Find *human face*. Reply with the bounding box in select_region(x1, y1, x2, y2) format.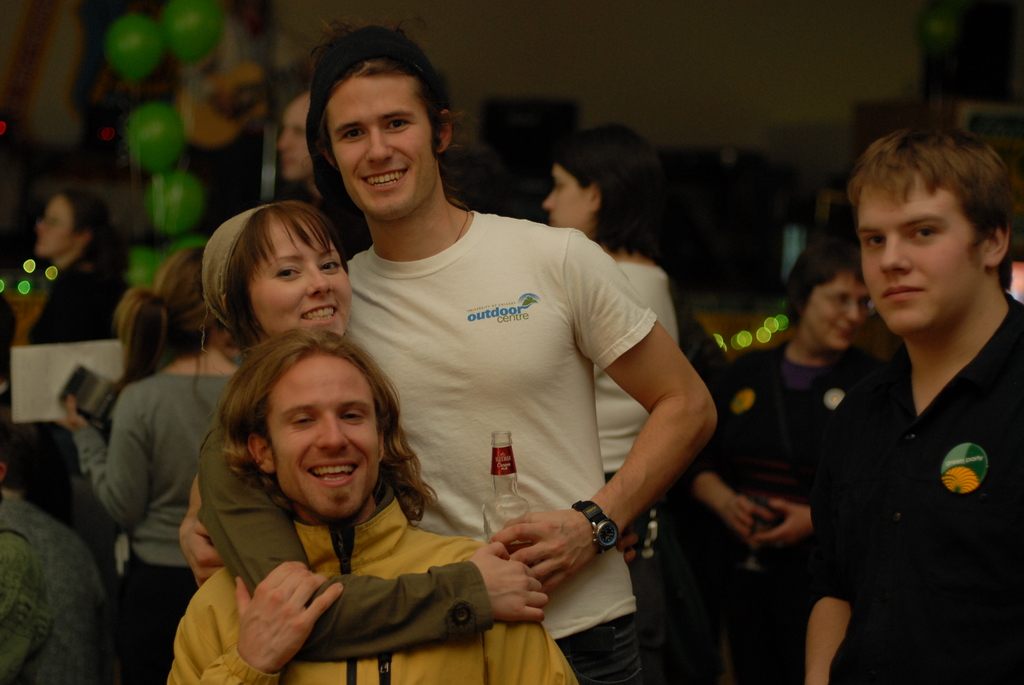
select_region(264, 349, 387, 528).
